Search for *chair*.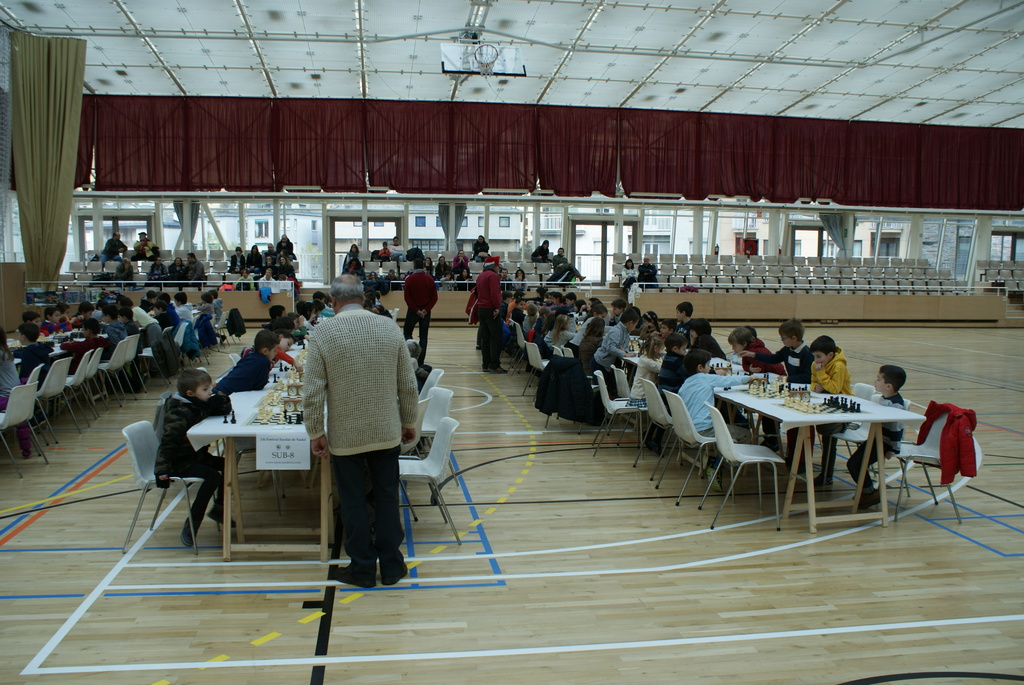
Found at bbox(501, 317, 529, 374).
